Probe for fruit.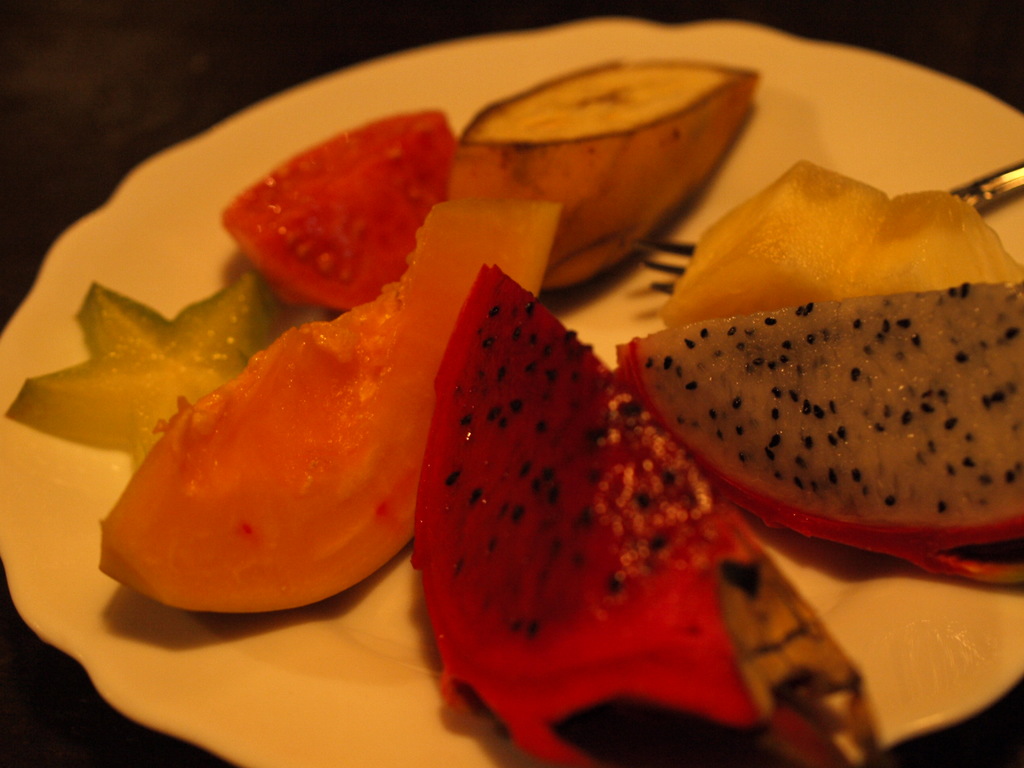
Probe result: <region>204, 124, 456, 302</region>.
